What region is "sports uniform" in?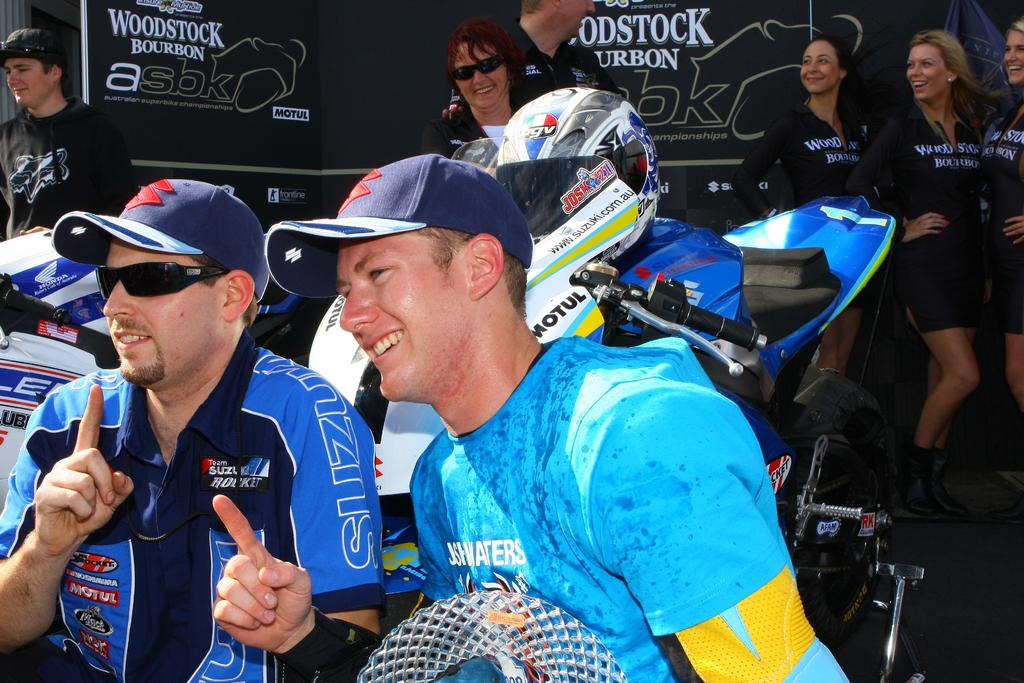
[264,150,850,682].
